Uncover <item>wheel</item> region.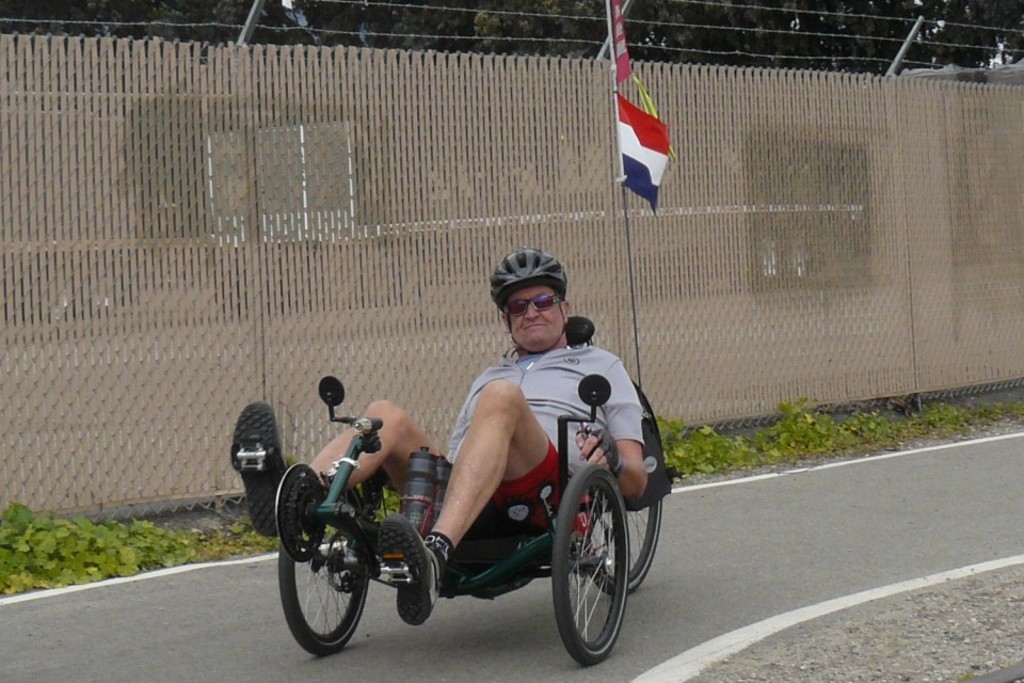
Uncovered: select_region(274, 489, 375, 658).
